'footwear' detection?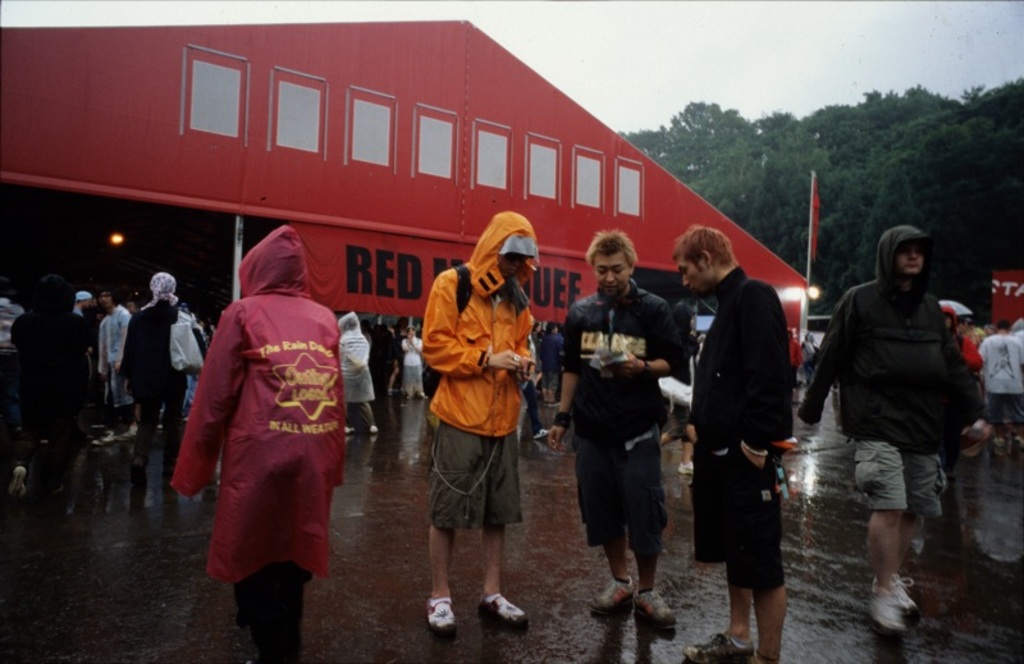
92, 430, 113, 443
